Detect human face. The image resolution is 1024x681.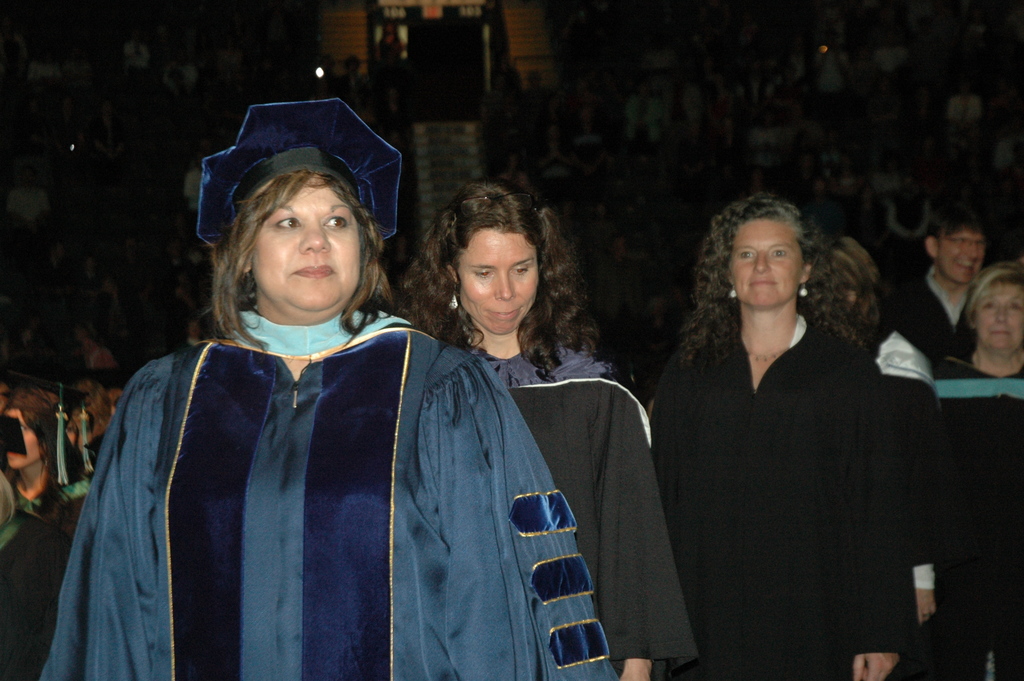
bbox(934, 229, 984, 284).
